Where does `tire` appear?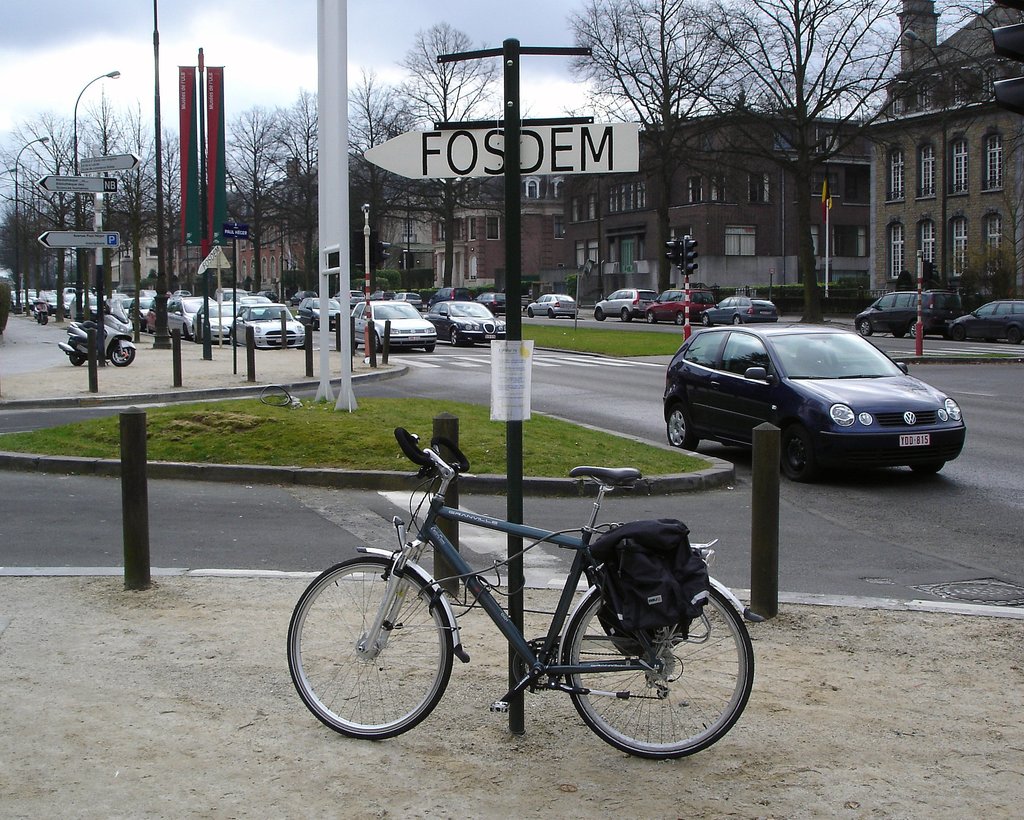
Appears at [x1=733, y1=316, x2=740, y2=327].
